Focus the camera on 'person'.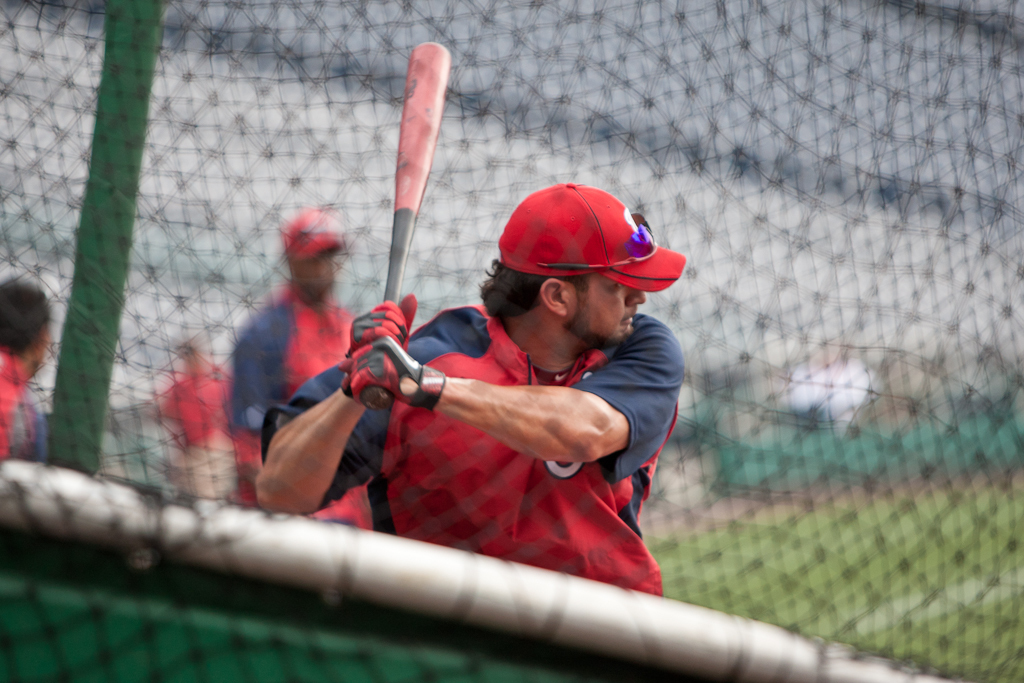
Focus region: {"x1": 176, "y1": 161, "x2": 662, "y2": 622}.
